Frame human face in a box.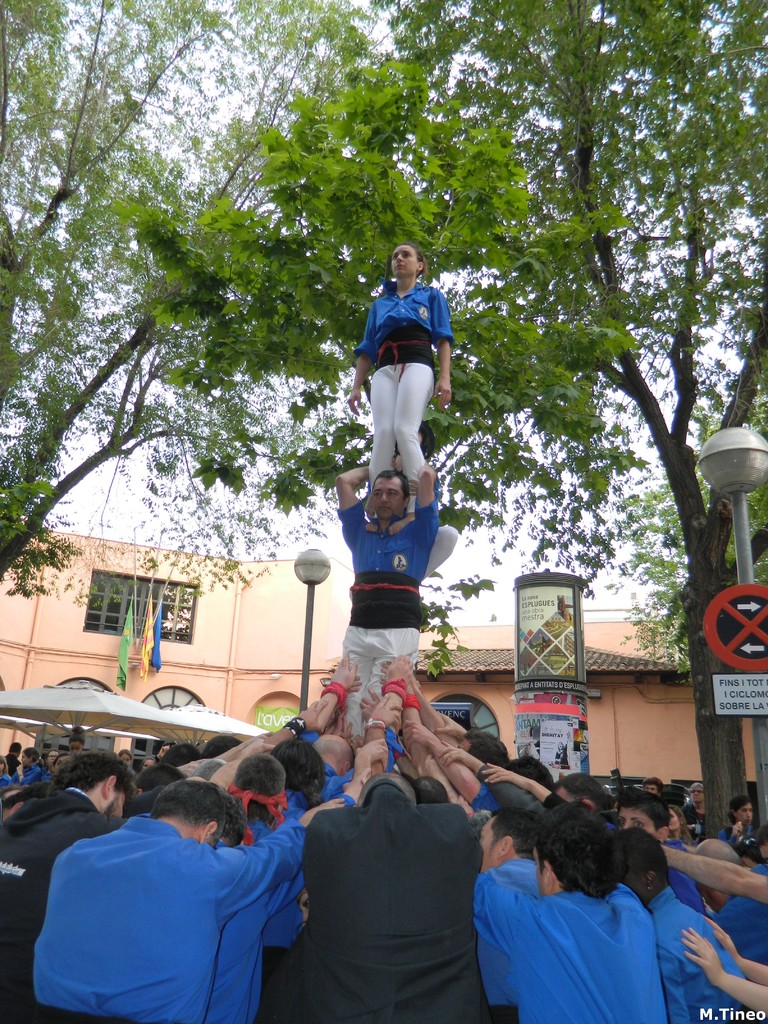
120 751 131 765.
